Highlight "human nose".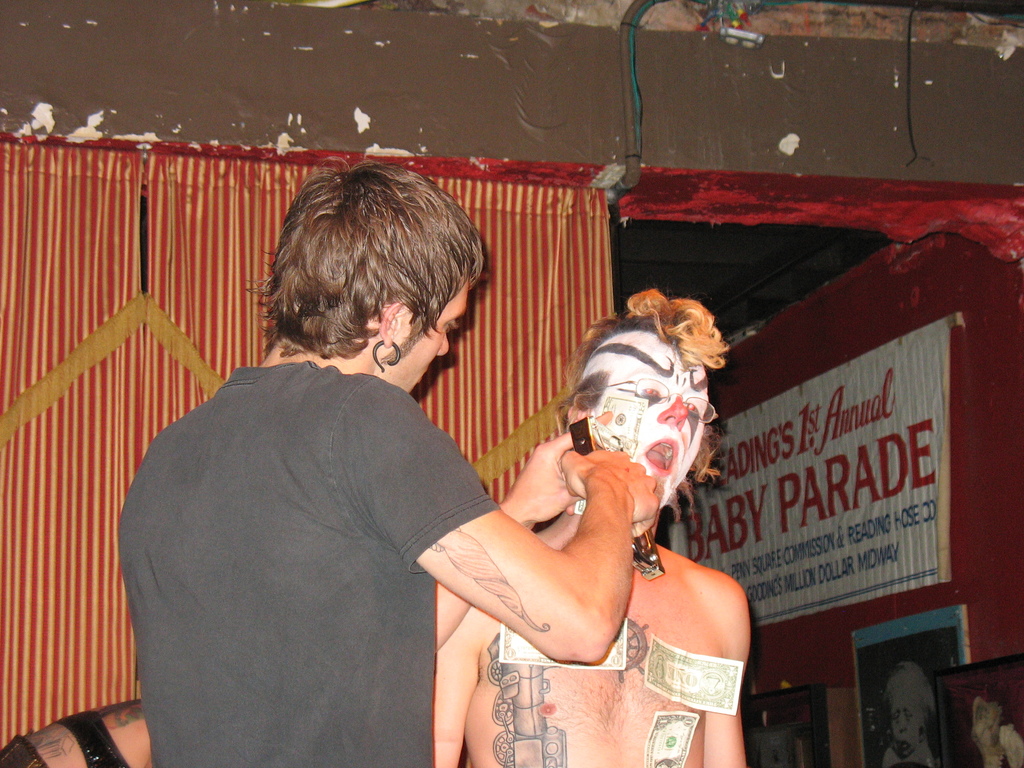
Highlighted region: <bbox>437, 332, 447, 355</bbox>.
